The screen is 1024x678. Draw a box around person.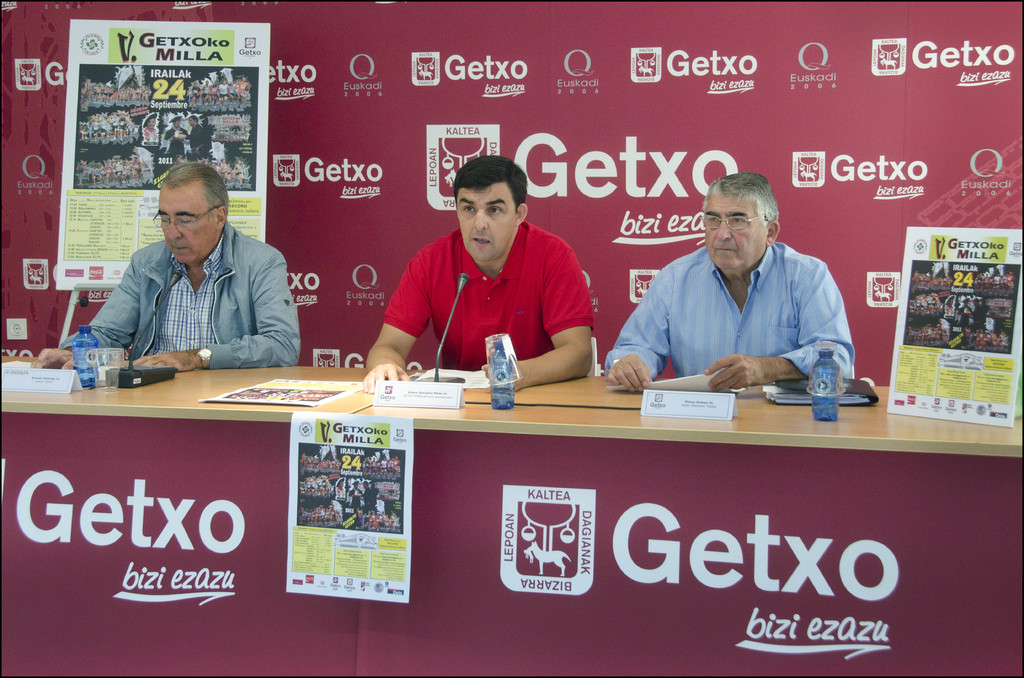
<bbox>164, 115, 188, 154</bbox>.
